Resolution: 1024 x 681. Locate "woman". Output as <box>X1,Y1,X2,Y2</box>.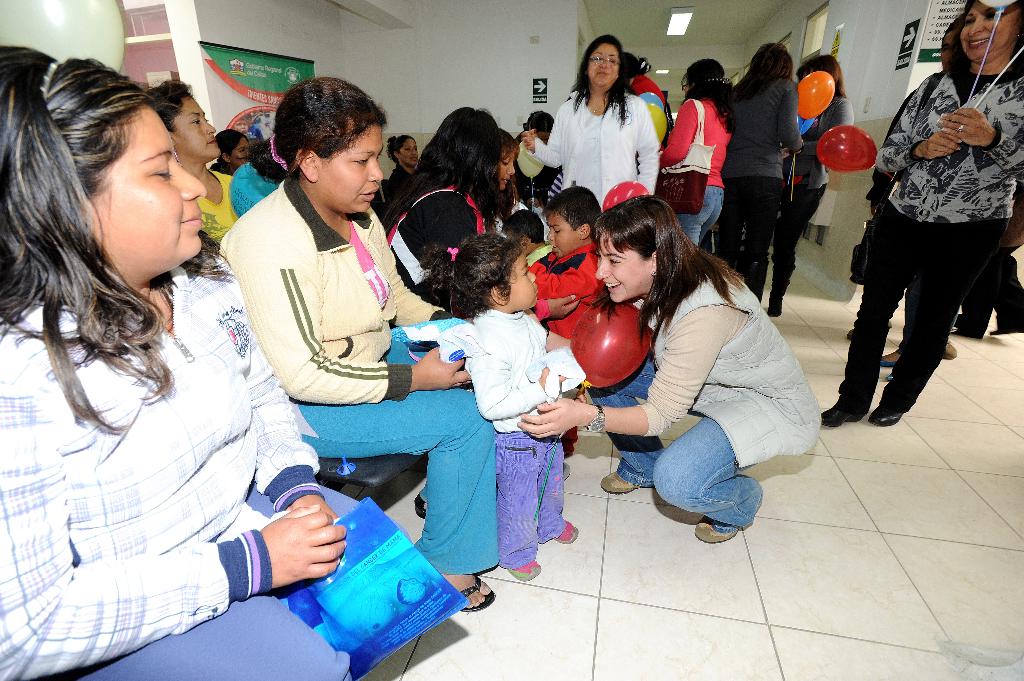
<box>719,41,809,298</box>.
